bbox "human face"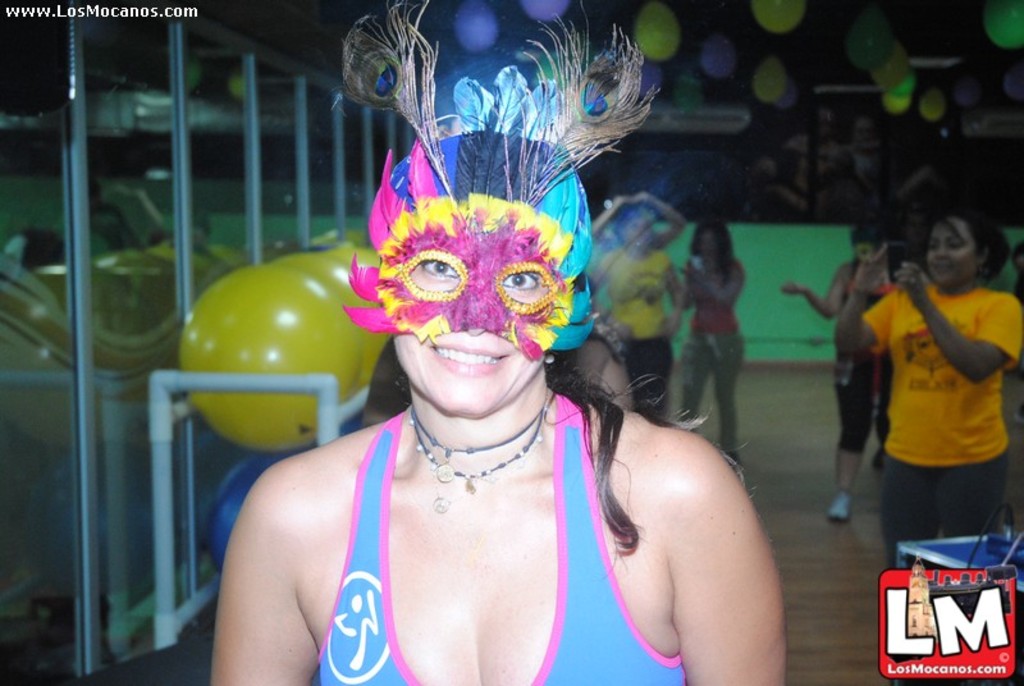
{"x1": 860, "y1": 244, "x2": 865, "y2": 255}
